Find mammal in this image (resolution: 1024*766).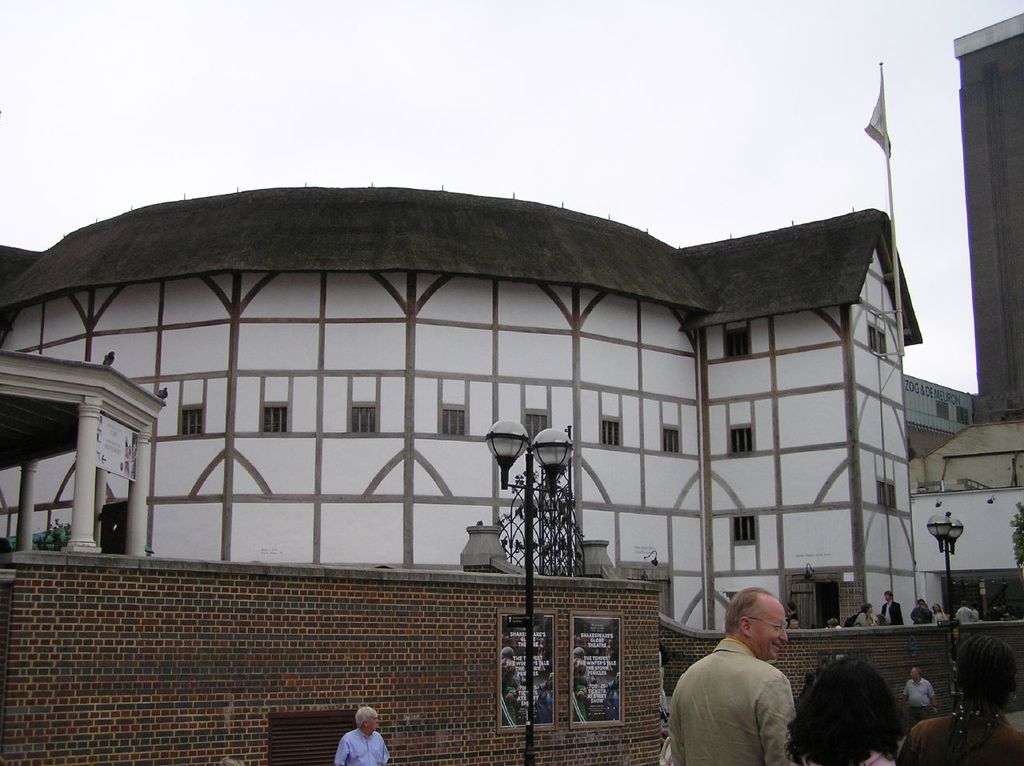
954 600 977 627.
